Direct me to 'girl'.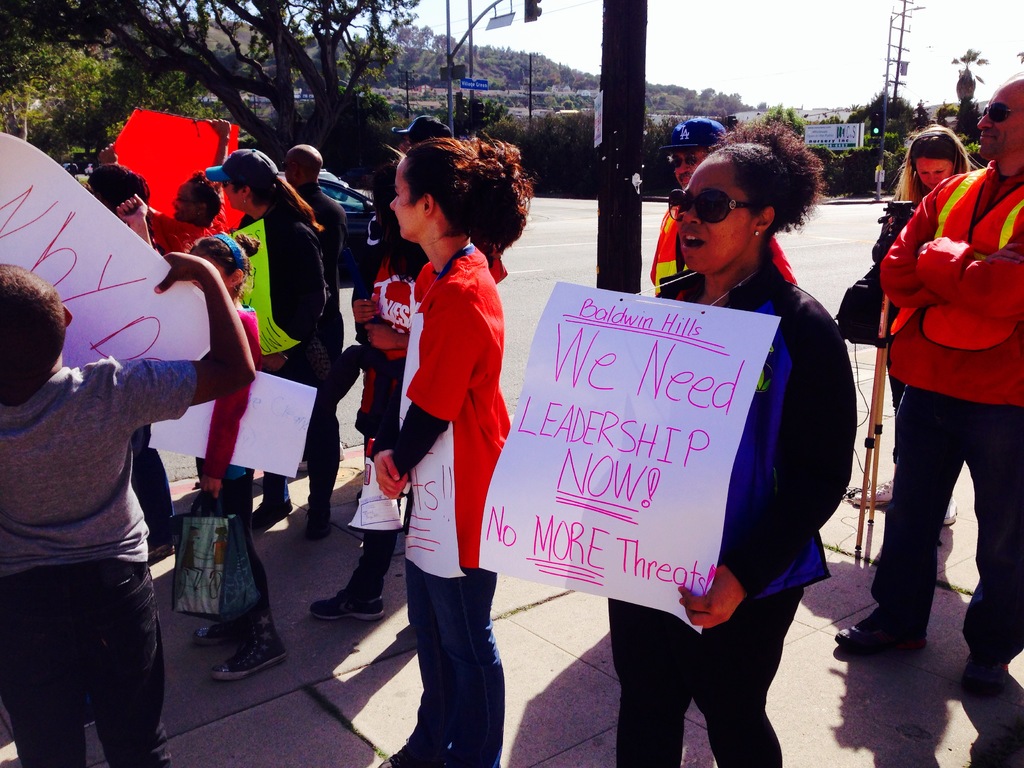
Direction: x1=184, y1=228, x2=284, y2=688.
